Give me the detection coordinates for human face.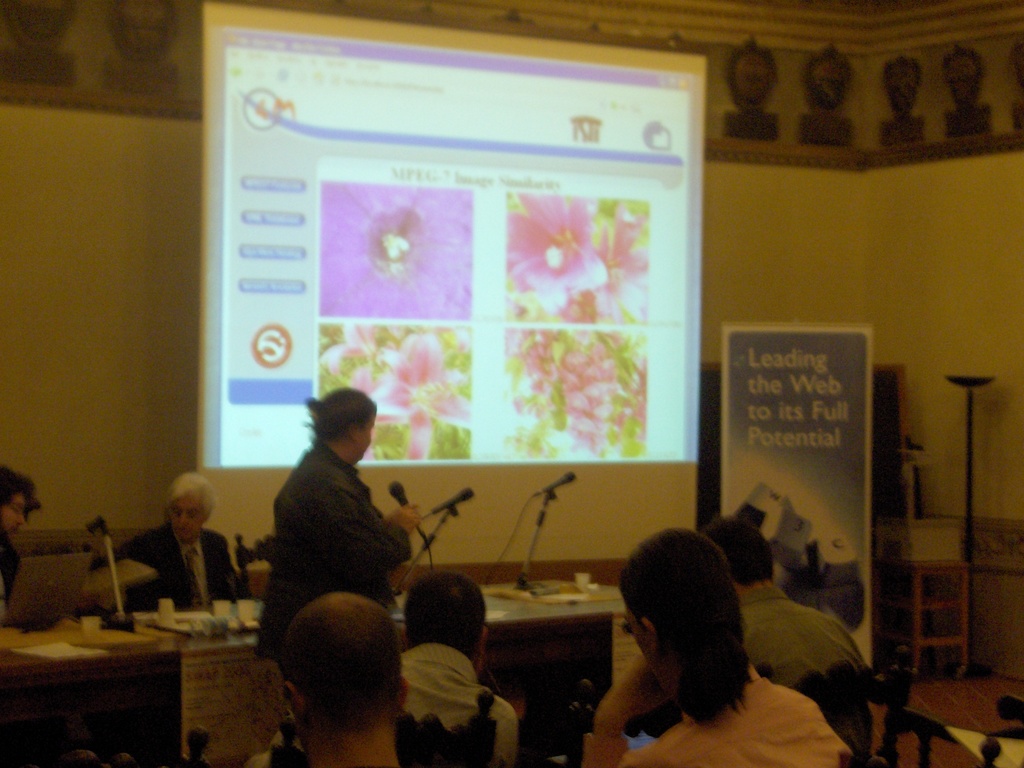
rect(172, 496, 211, 538).
